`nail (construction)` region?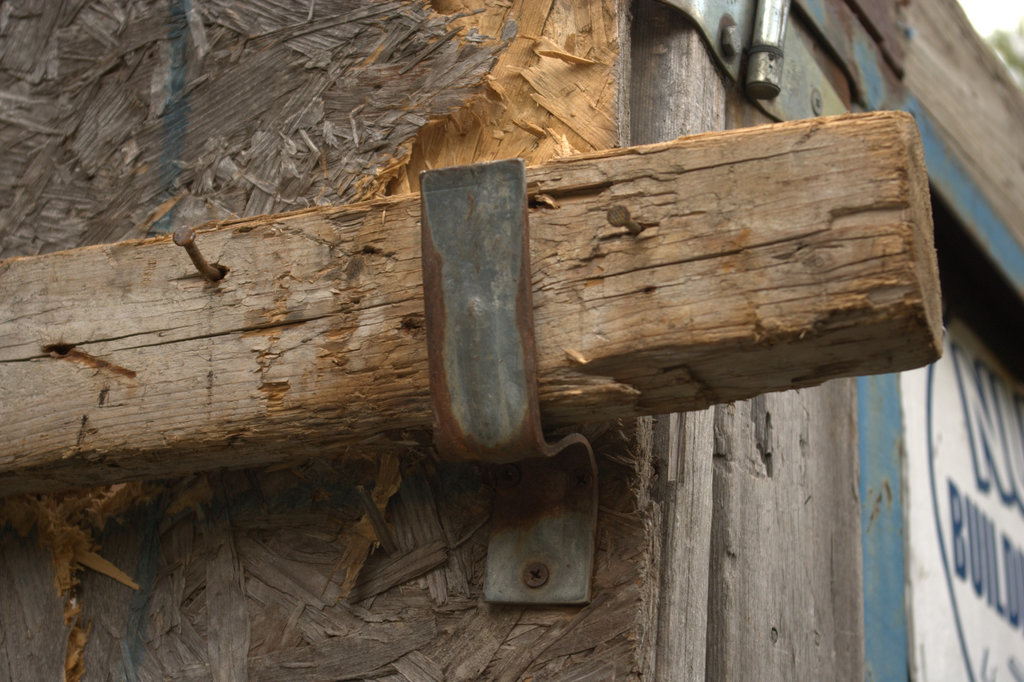
(x1=607, y1=202, x2=648, y2=237)
